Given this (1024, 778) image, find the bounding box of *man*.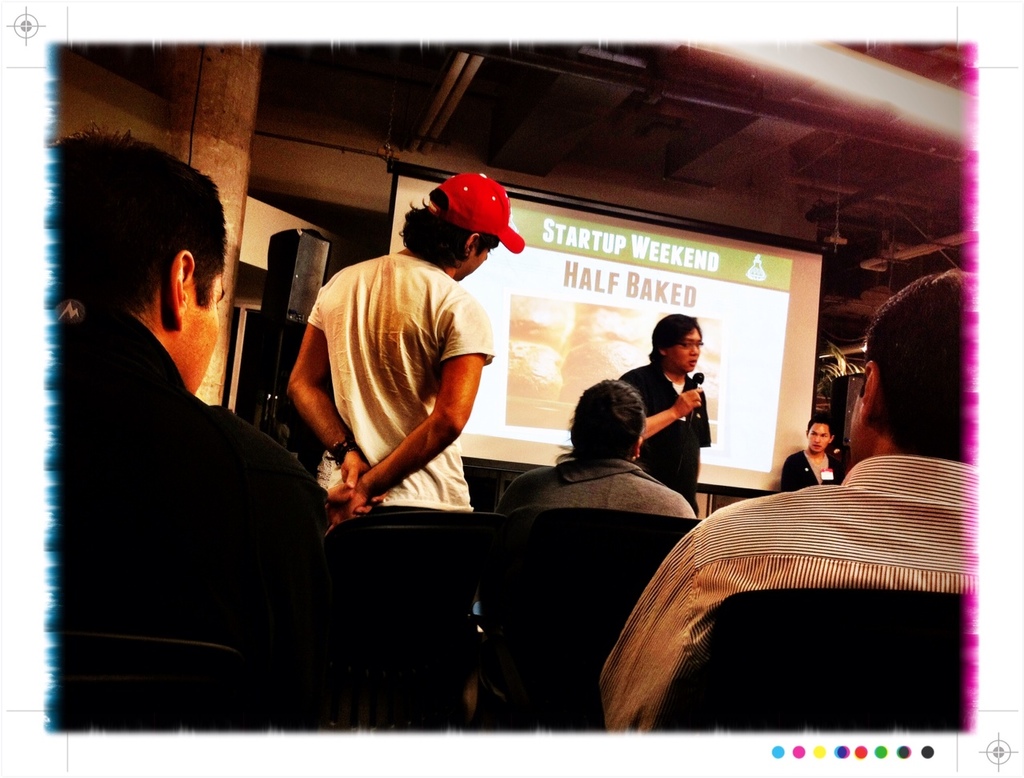
bbox=(601, 263, 974, 730).
